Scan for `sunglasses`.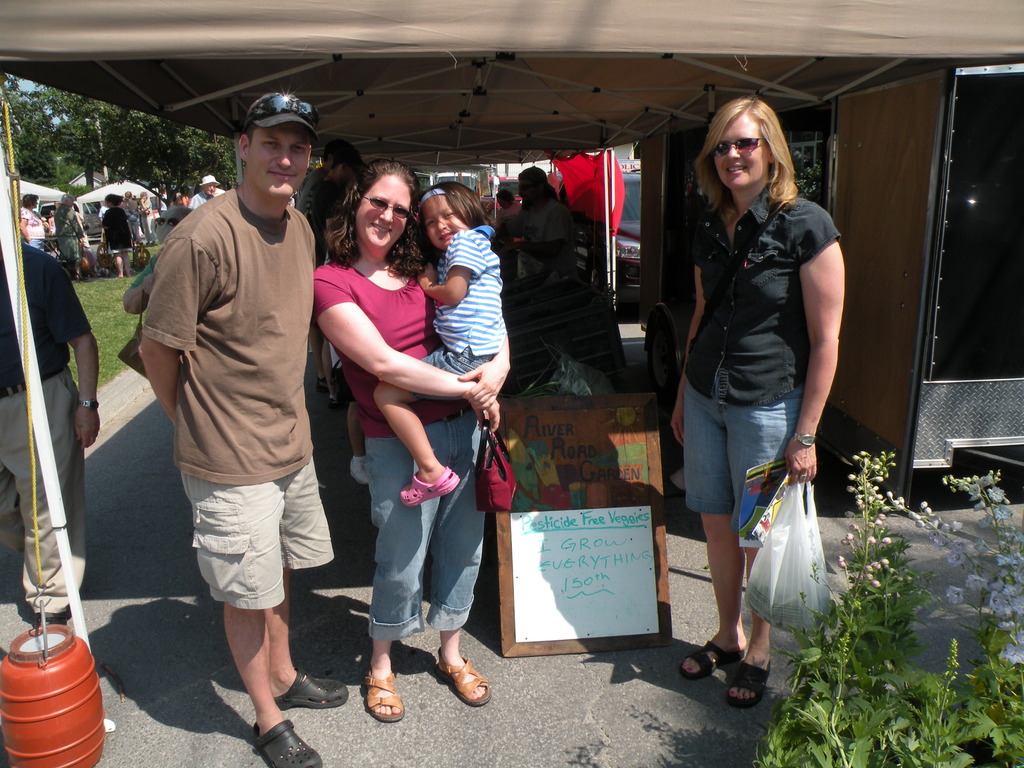
Scan result: 714/135/764/154.
